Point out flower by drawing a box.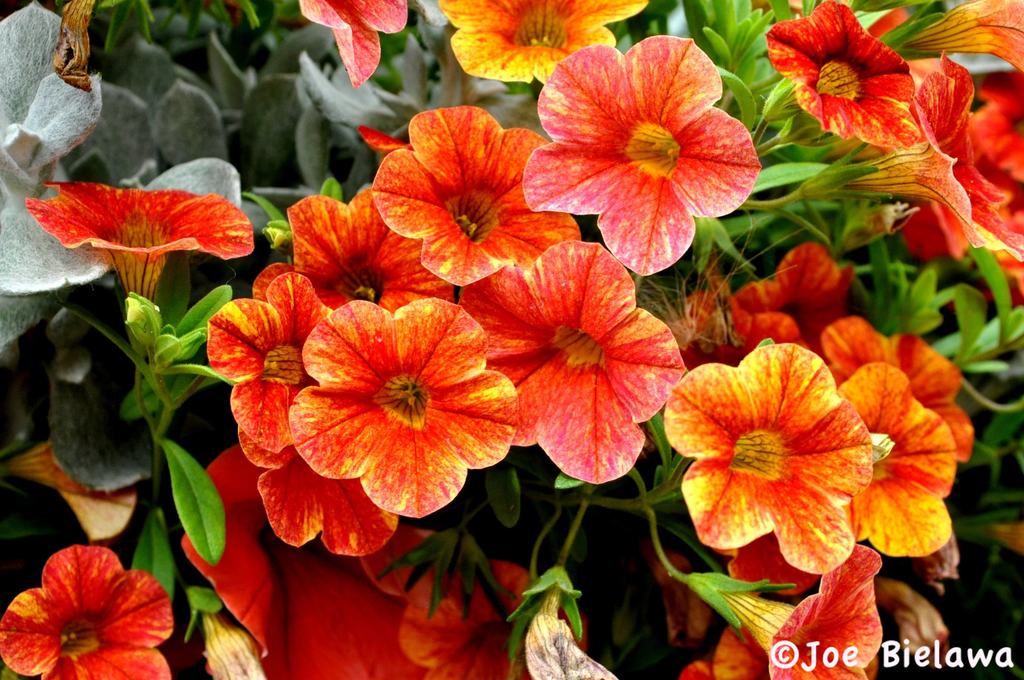
left=531, top=29, right=765, bottom=261.
